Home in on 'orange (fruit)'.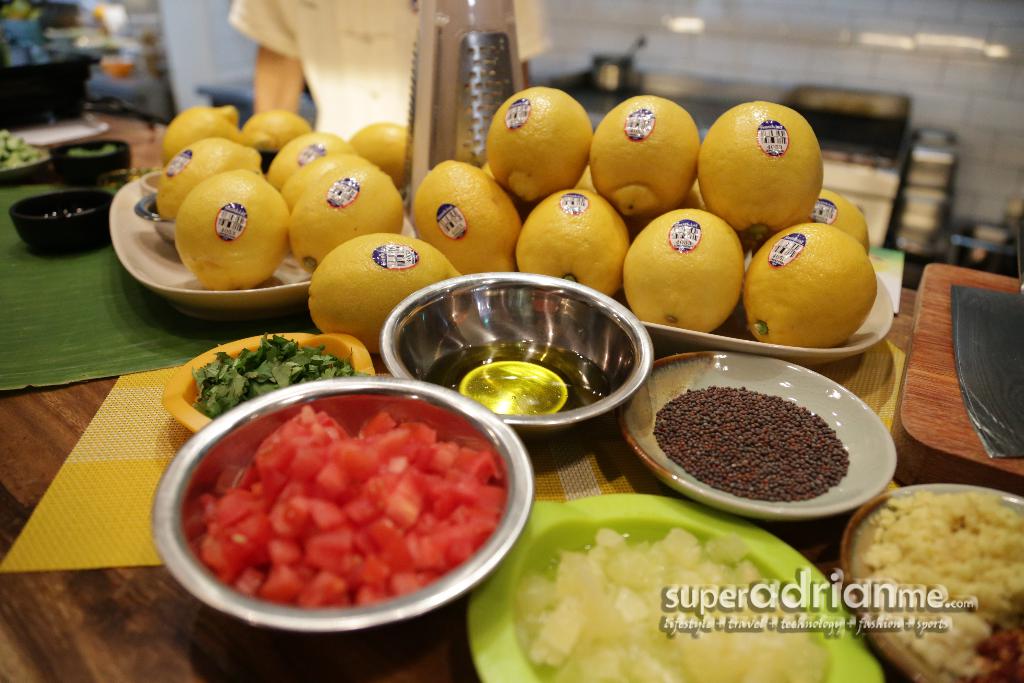
Homed in at select_region(592, 92, 698, 209).
